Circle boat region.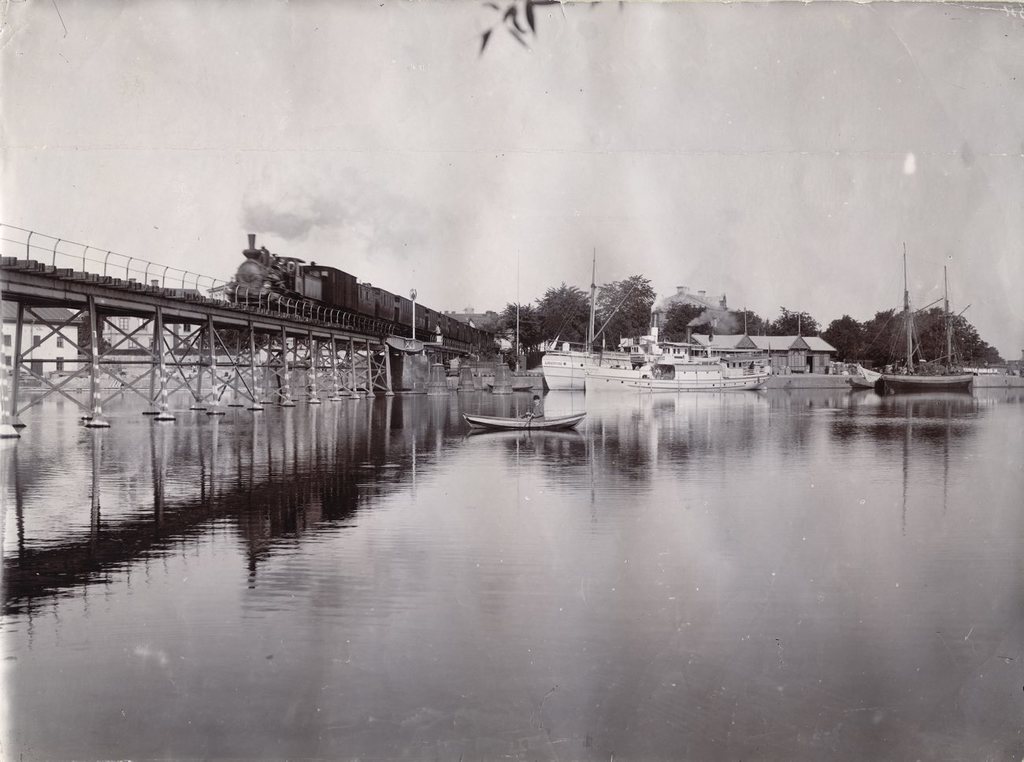
Region: box=[963, 361, 1004, 377].
